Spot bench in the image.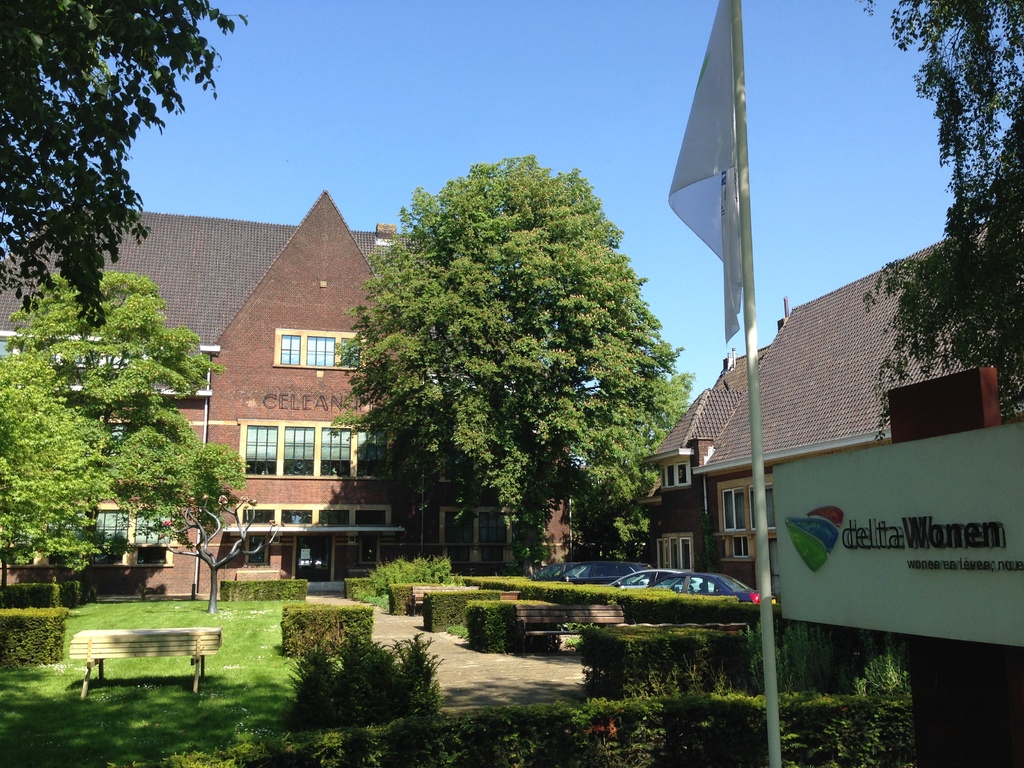
bench found at (499,589,521,602).
